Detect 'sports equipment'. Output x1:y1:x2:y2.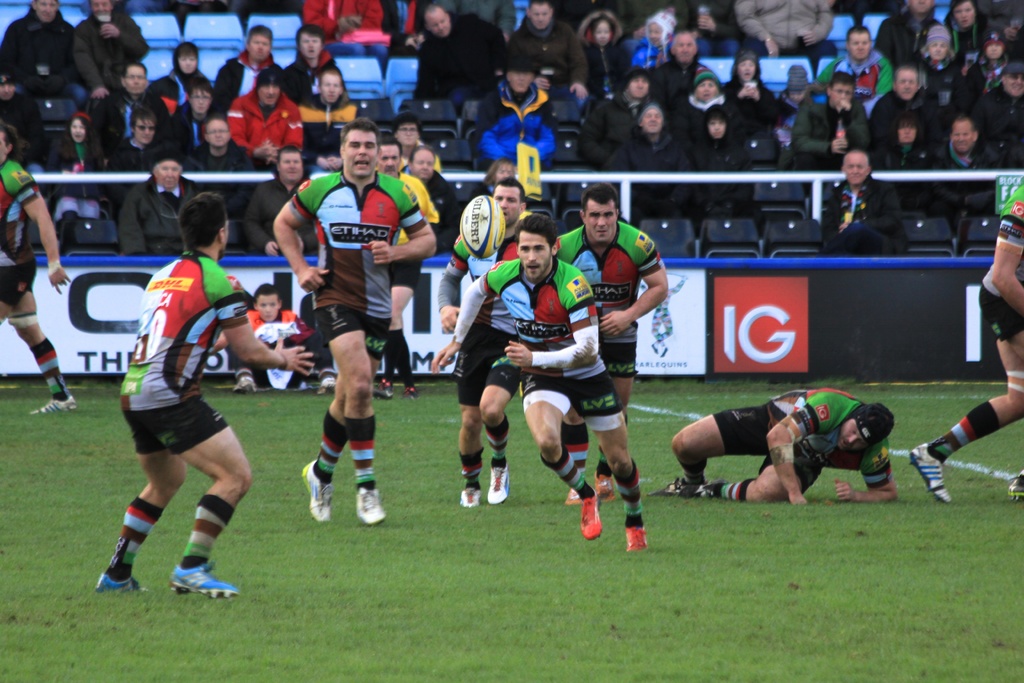
460:484:480:507.
